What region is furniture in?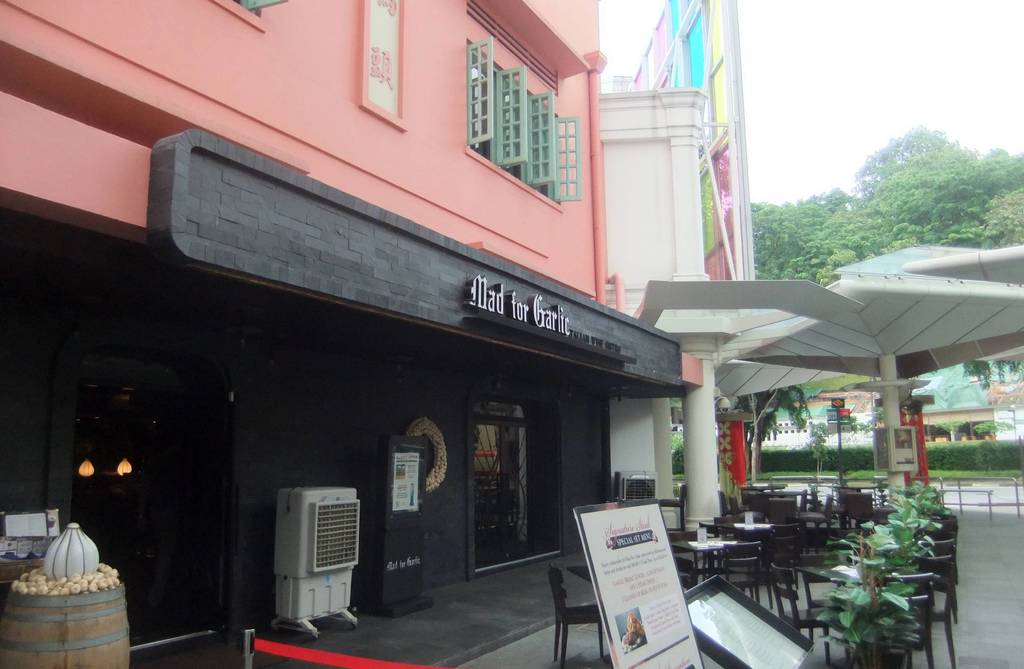
bbox=(879, 572, 935, 668).
